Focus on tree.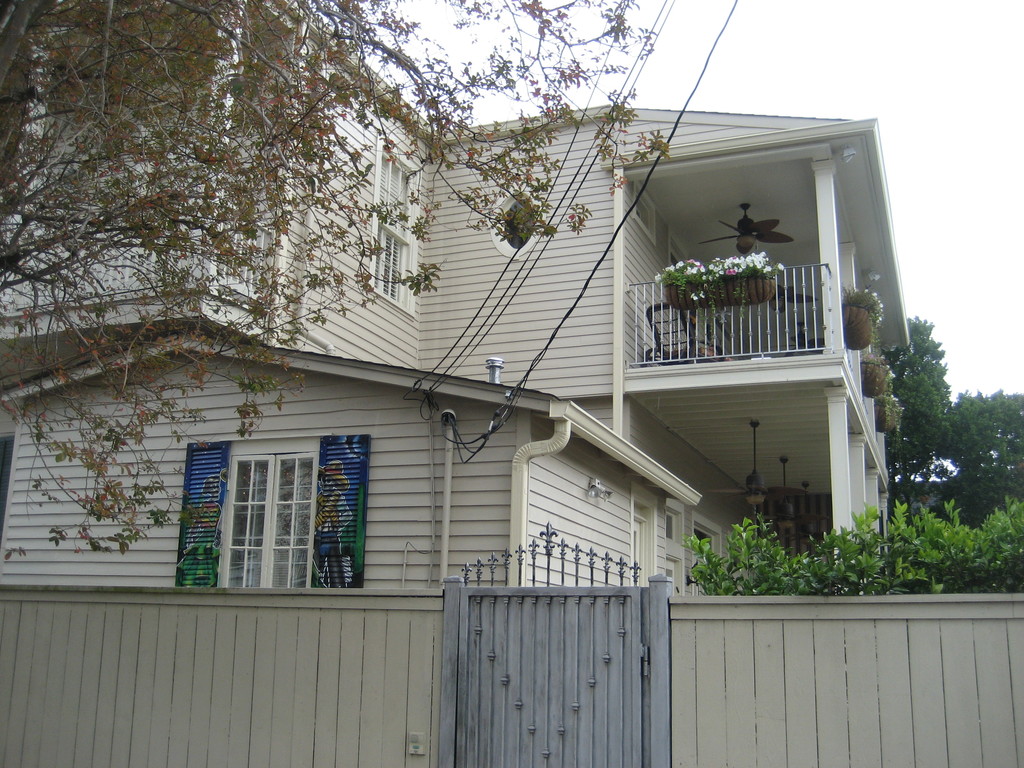
Focused at box(694, 307, 1023, 599).
